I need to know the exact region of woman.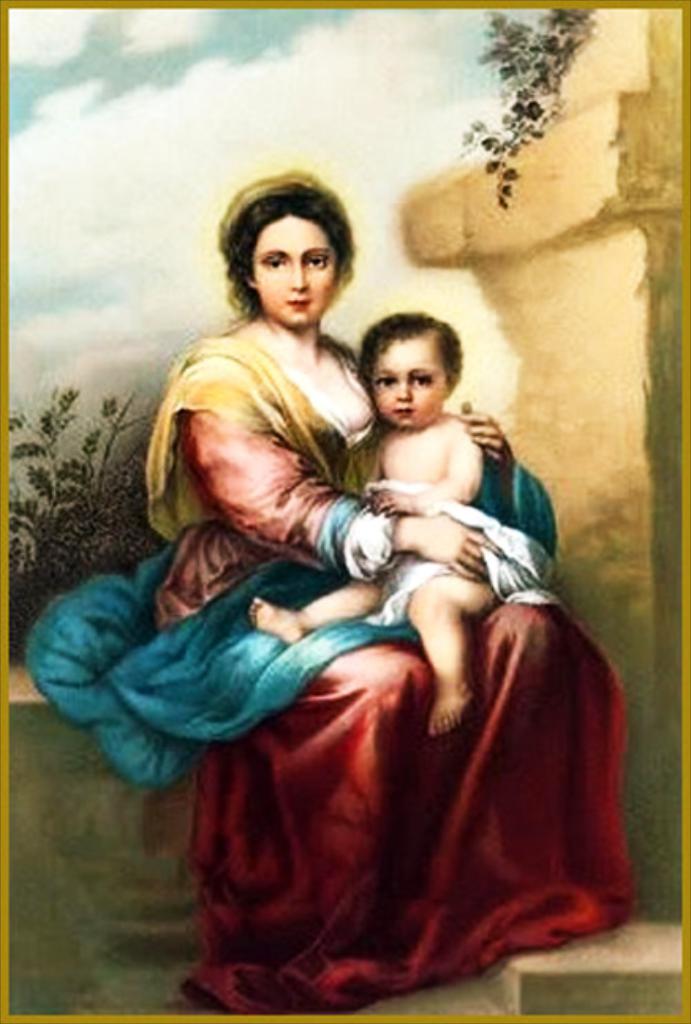
Region: (x1=150, y1=163, x2=628, y2=1010).
